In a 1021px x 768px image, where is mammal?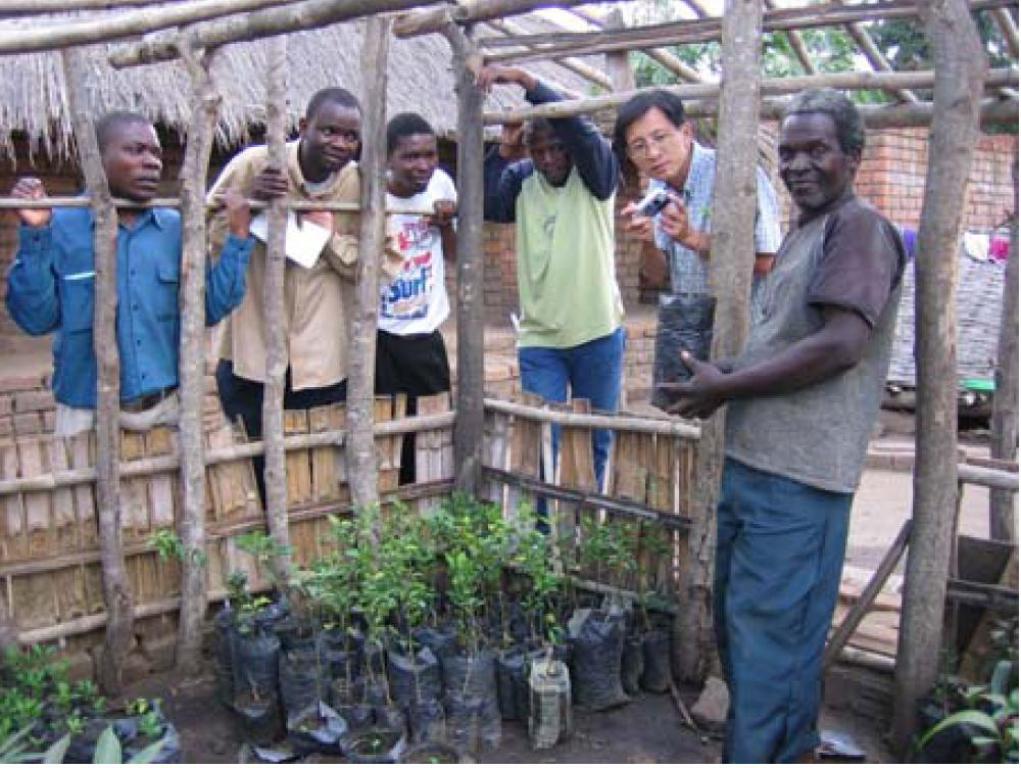
[619, 86, 779, 419].
